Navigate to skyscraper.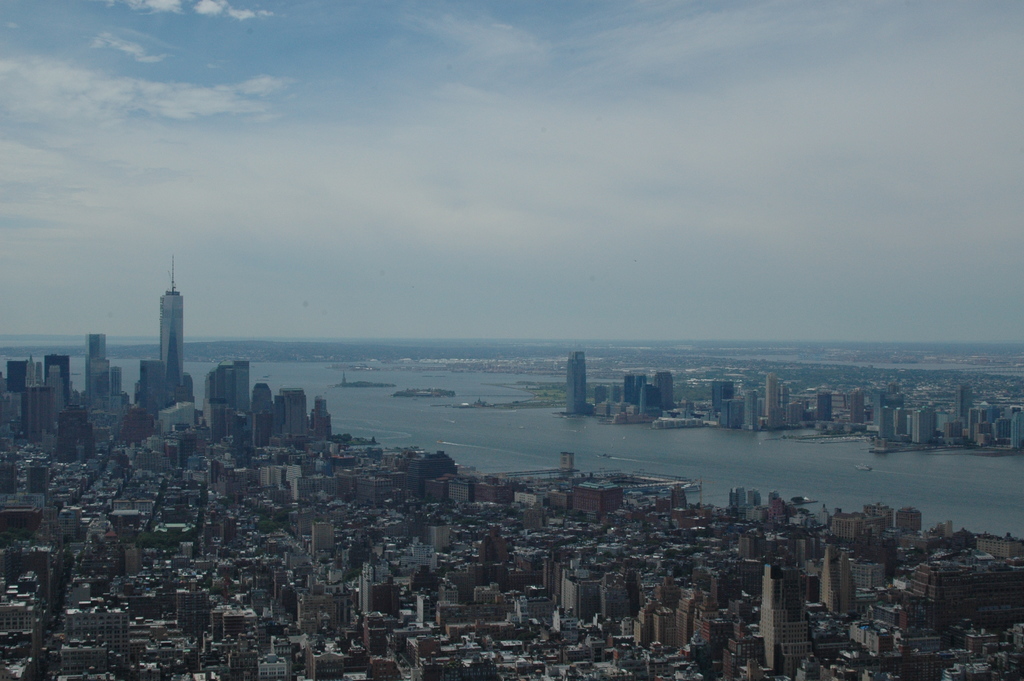
Navigation target: left=48, top=347, right=72, bottom=405.
